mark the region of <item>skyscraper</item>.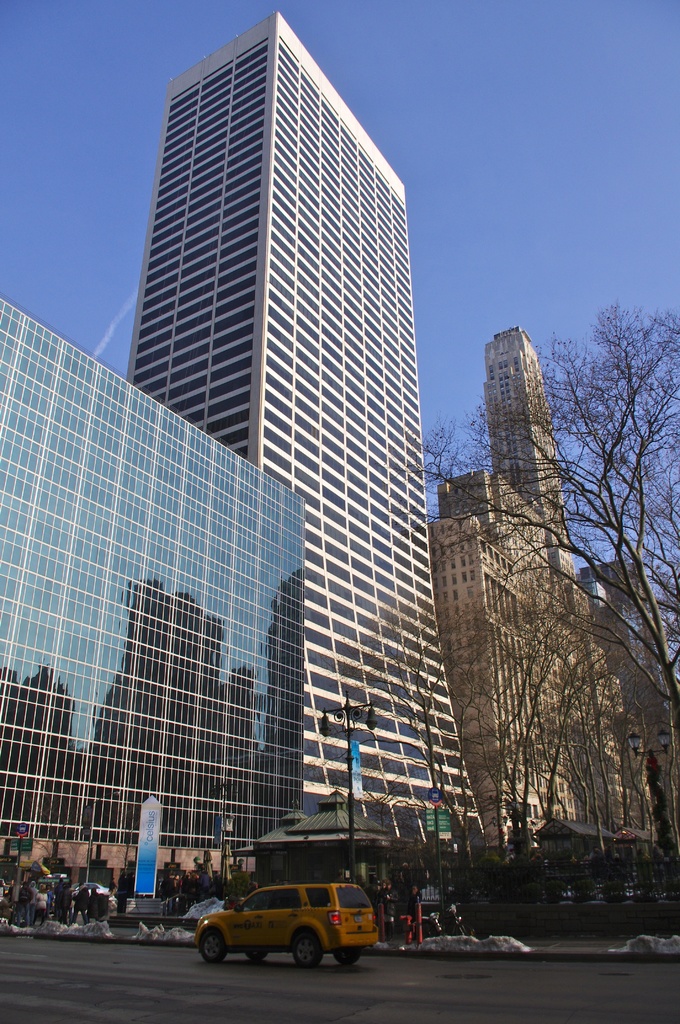
Region: detection(417, 325, 661, 858).
